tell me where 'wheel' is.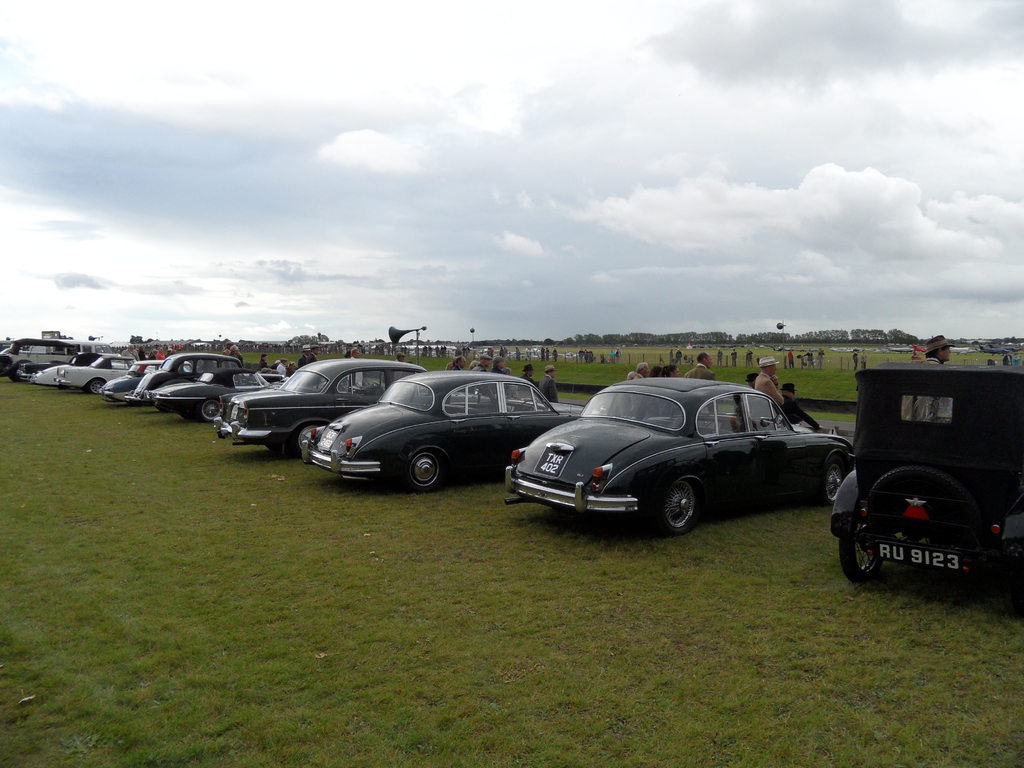
'wheel' is at <bbox>204, 402, 222, 422</bbox>.
